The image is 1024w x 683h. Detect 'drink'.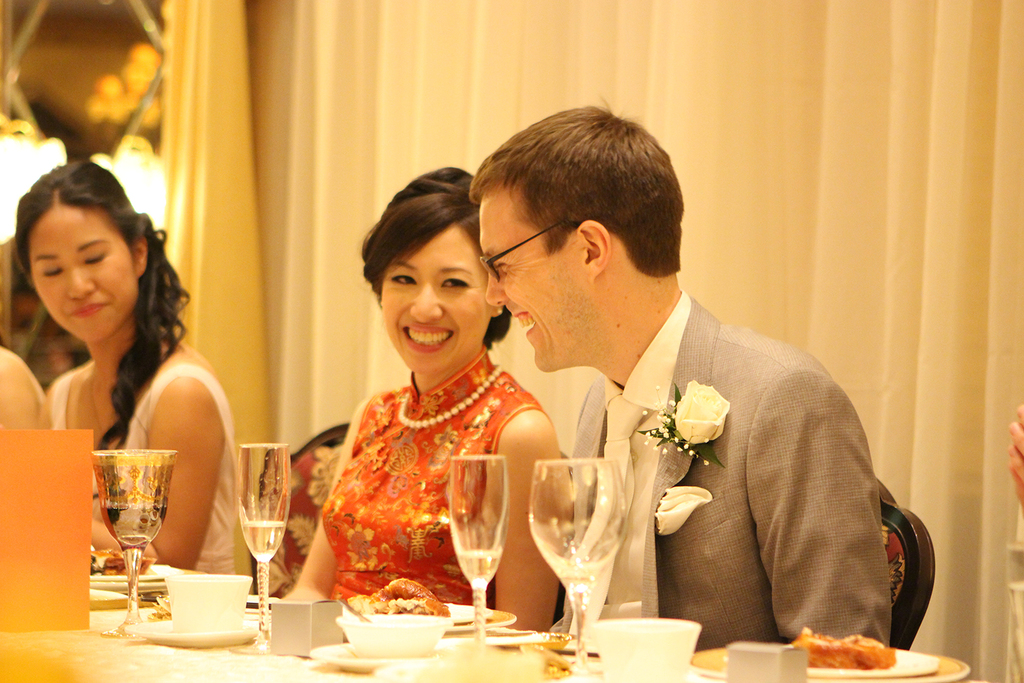
Detection: 242:523:286:560.
